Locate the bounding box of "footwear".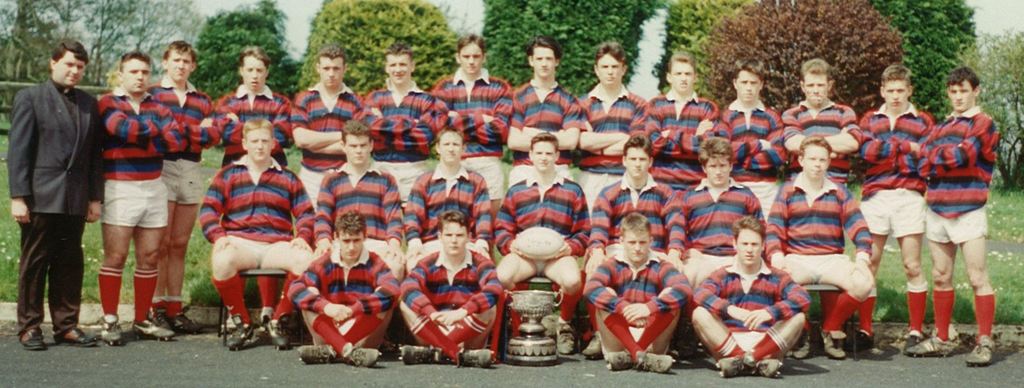
Bounding box: <bbox>452, 345, 491, 367</bbox>.
